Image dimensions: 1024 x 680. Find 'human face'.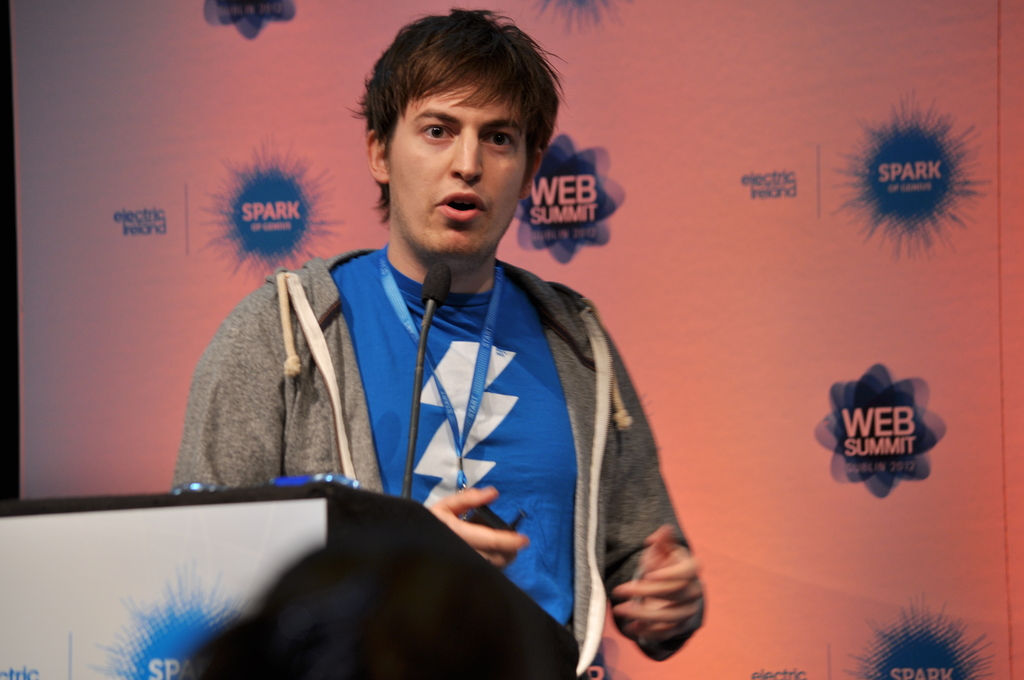
388/78/529/262.
